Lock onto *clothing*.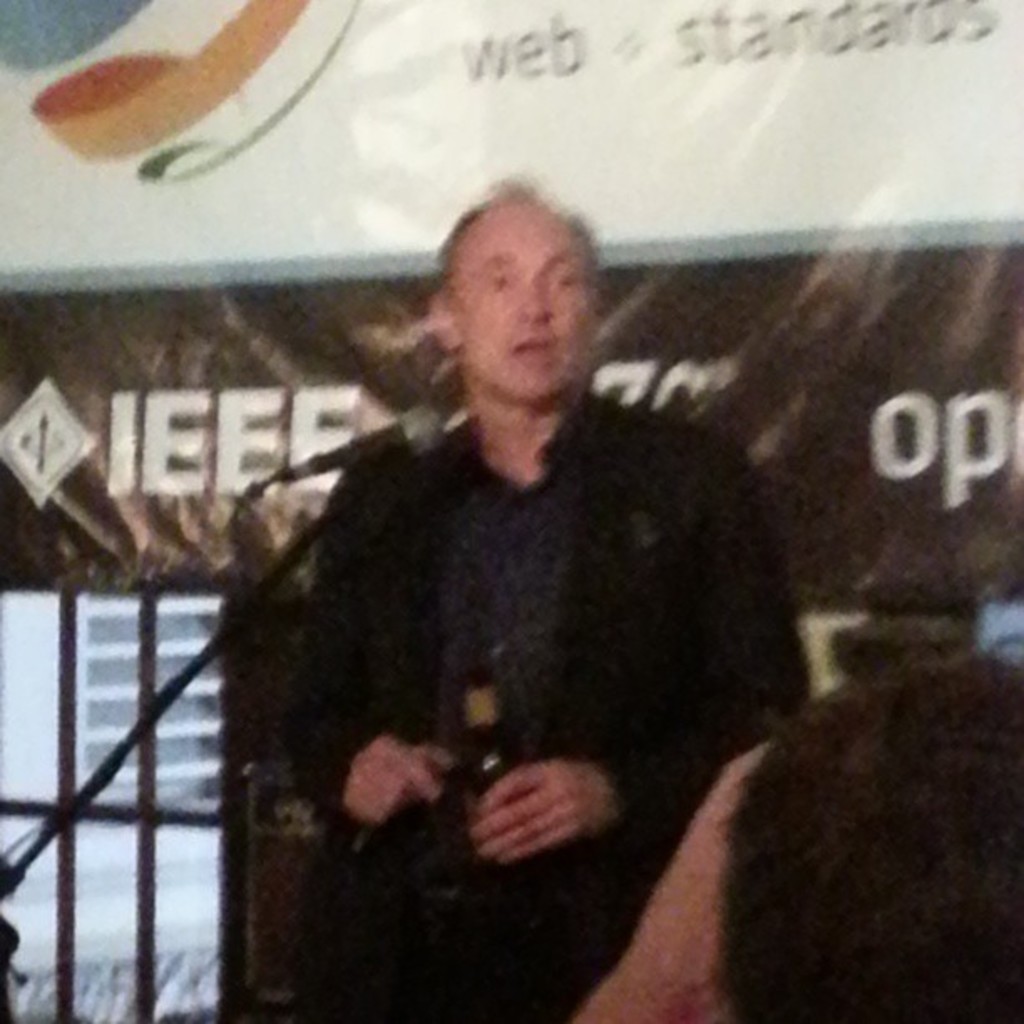
Locked: (x1=206, y1=305, x2=668, y2=996).
